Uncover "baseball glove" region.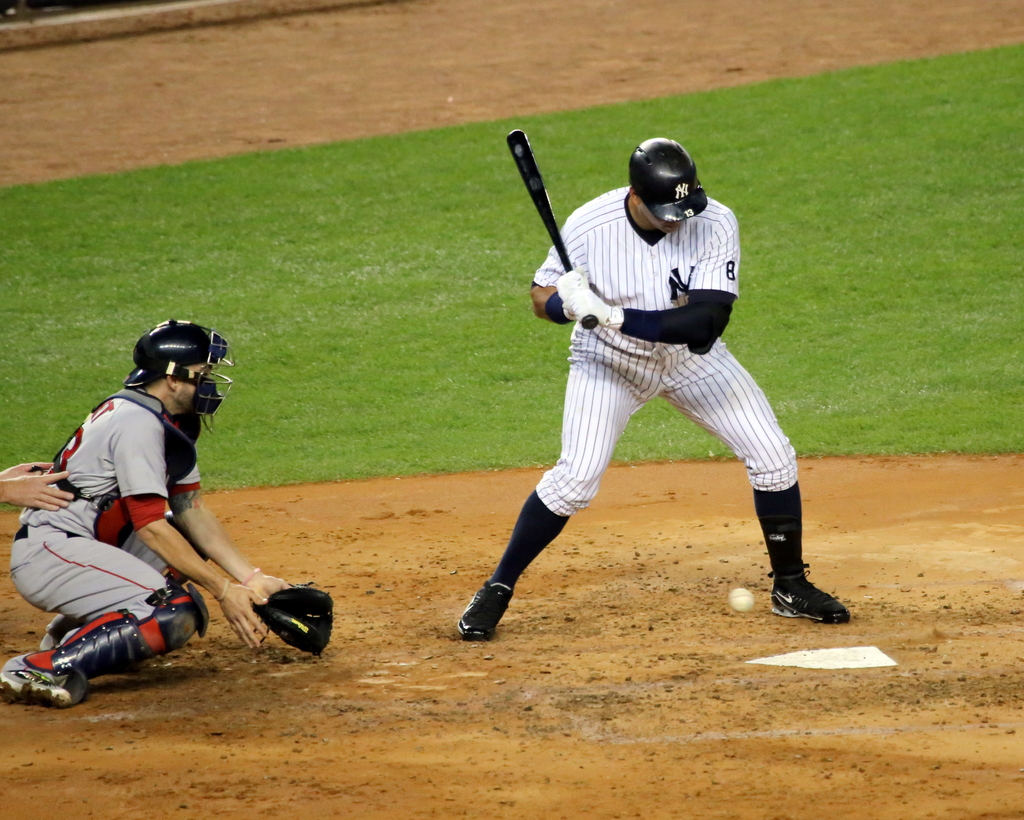
Uncovered: {"left": 558, "top": 267, "right": 591, "bottom": 295}.
